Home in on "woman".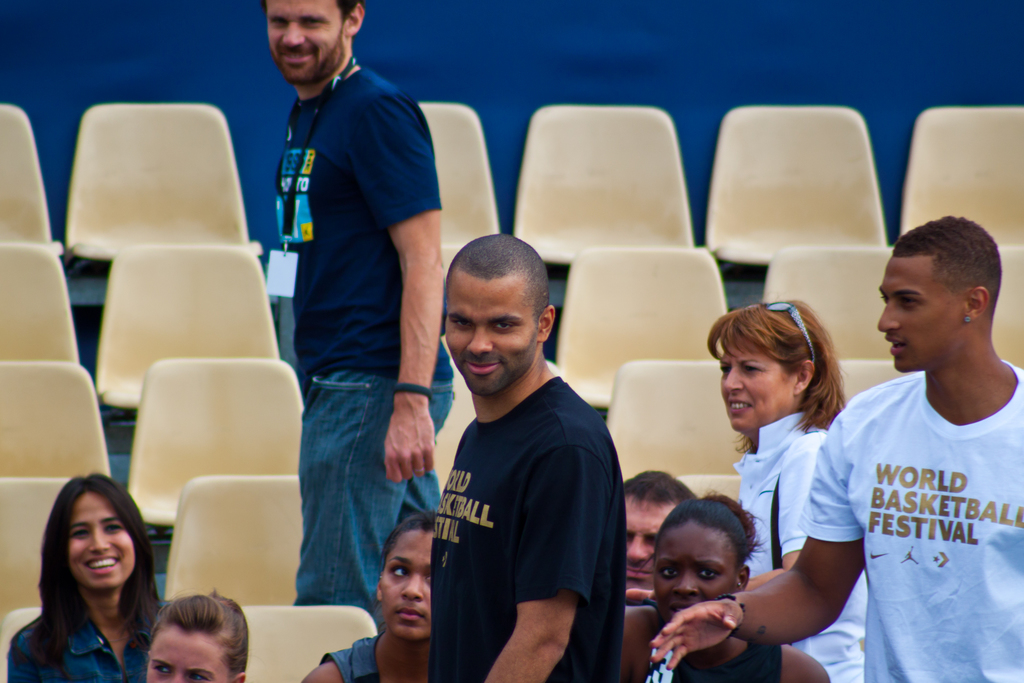
Homed in at crop(620, 493, 831, 682).
